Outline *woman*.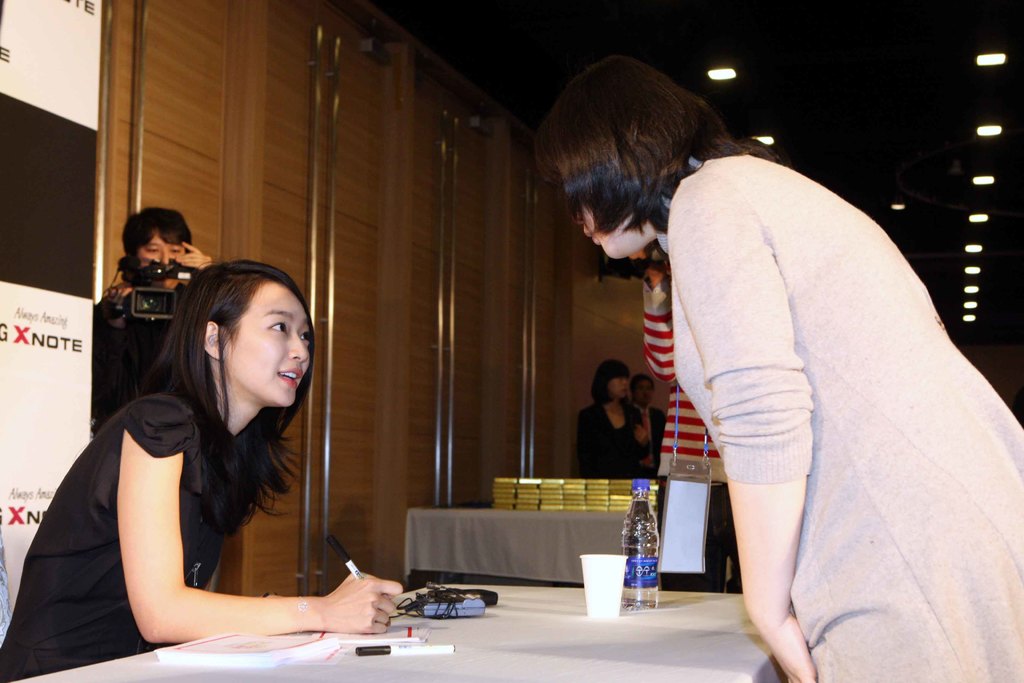
Outline: 642/138/782/484.
